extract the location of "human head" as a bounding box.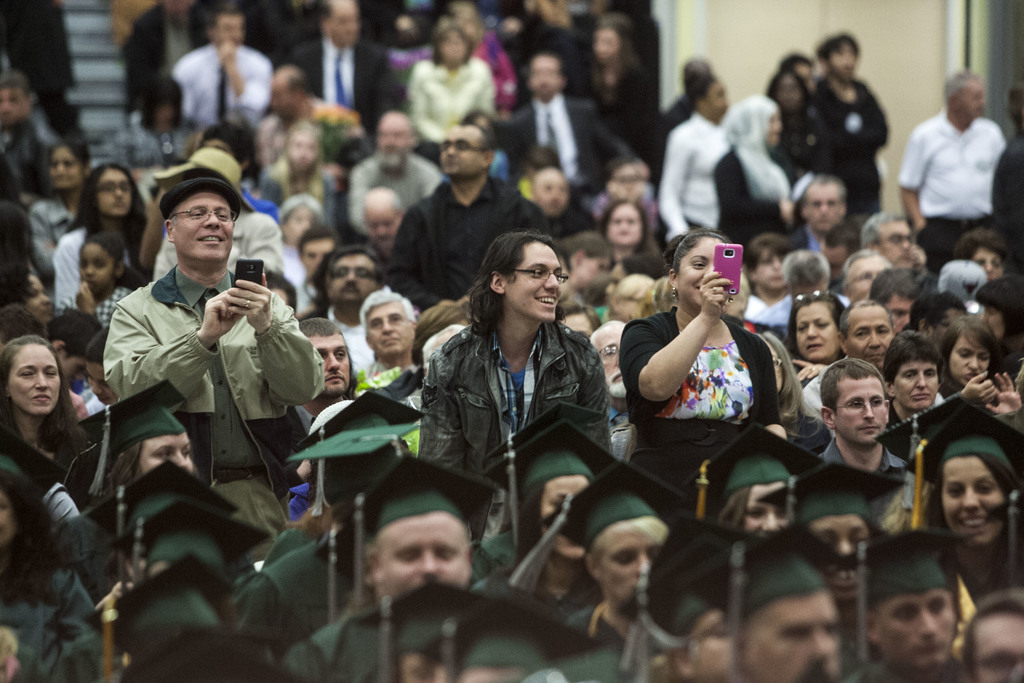
left=874, top=265, right=918, bottom=331.
